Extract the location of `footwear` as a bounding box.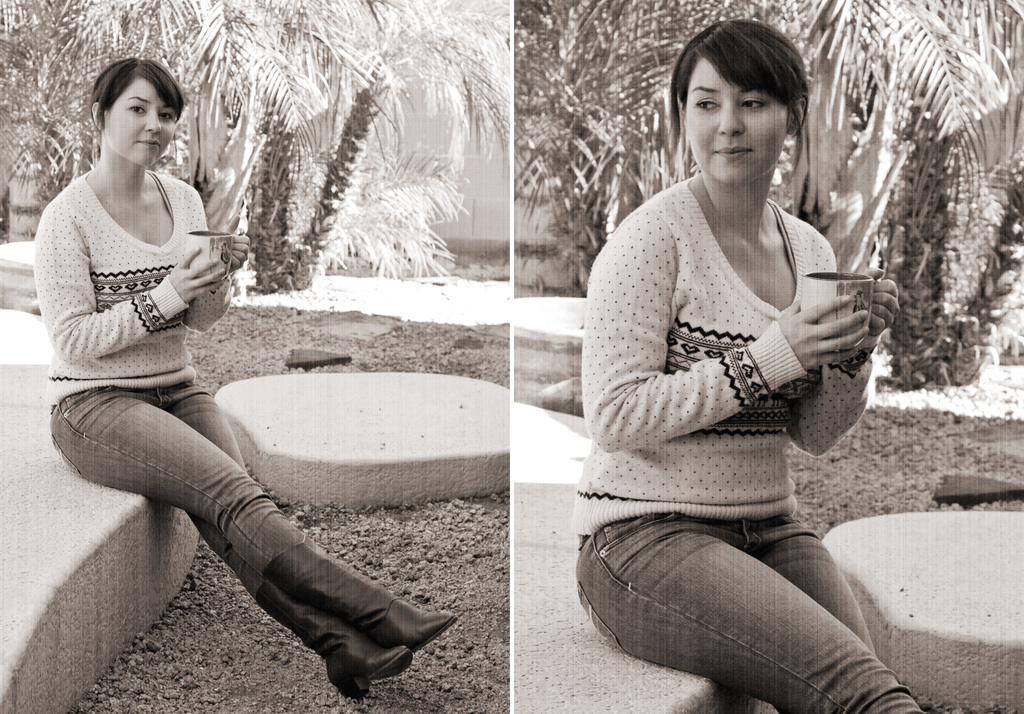
Rect(266, 539, 456, 651).
